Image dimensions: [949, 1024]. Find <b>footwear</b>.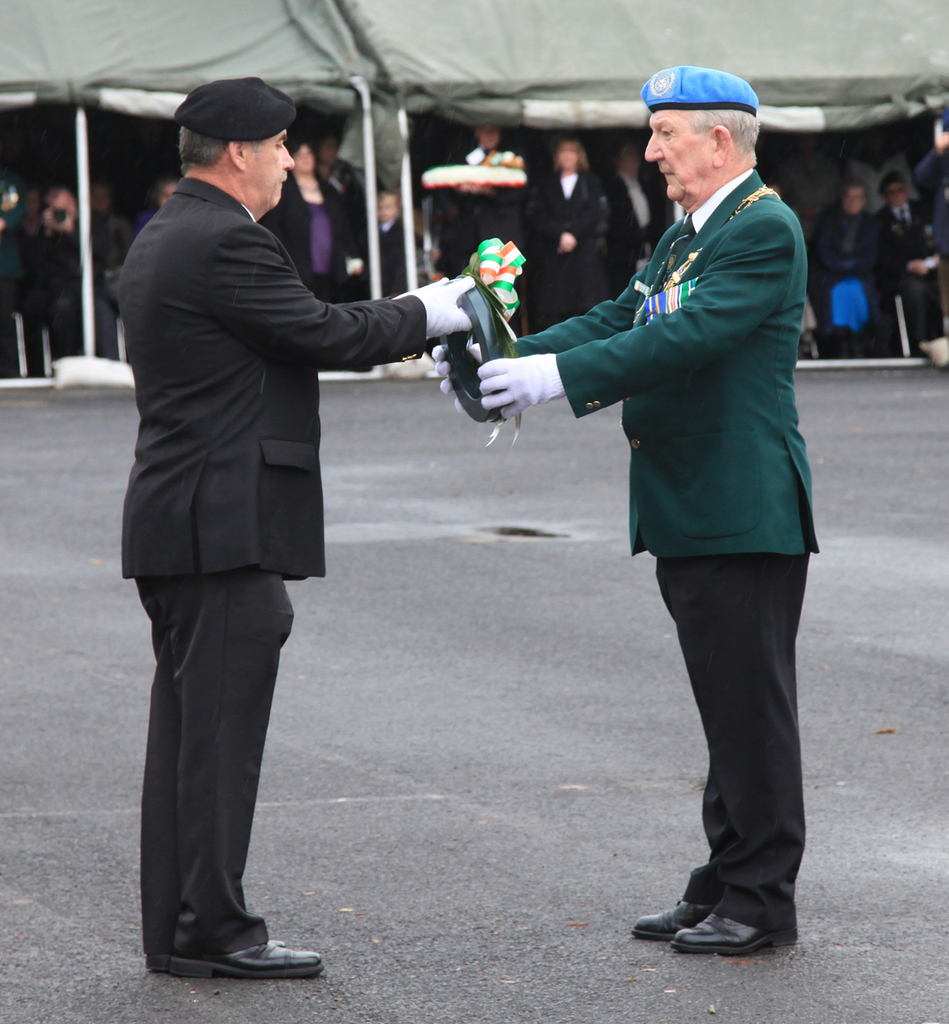
box=[651, 871, 793, 965].
